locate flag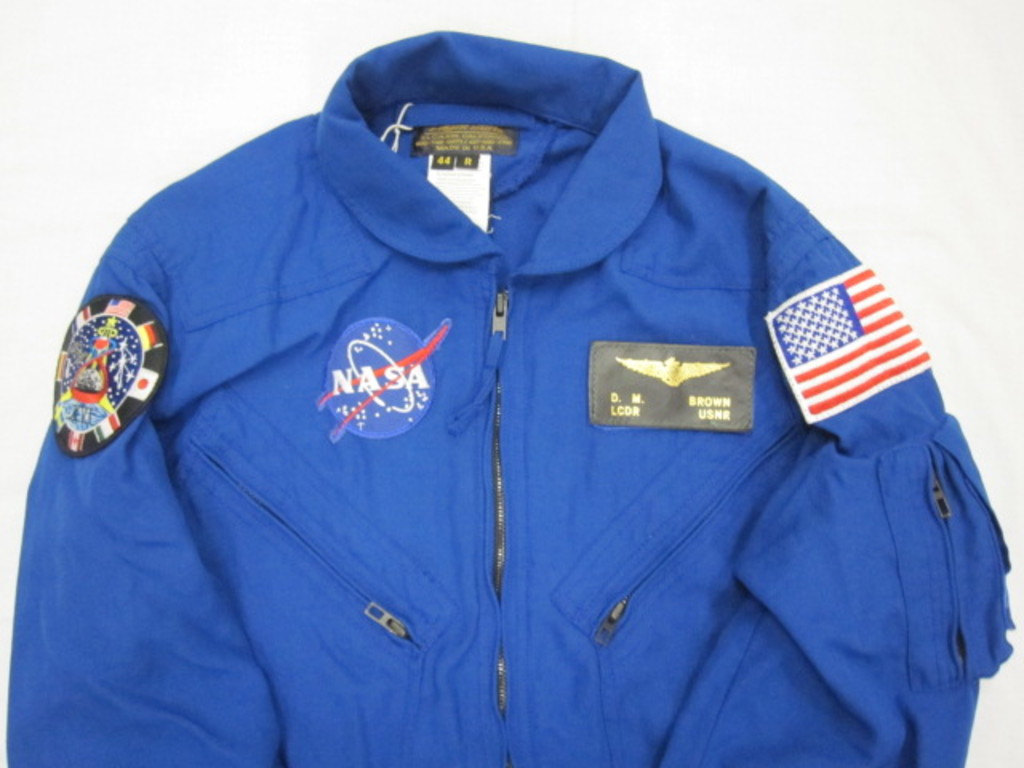
box=[93, 296, 128, 322]
